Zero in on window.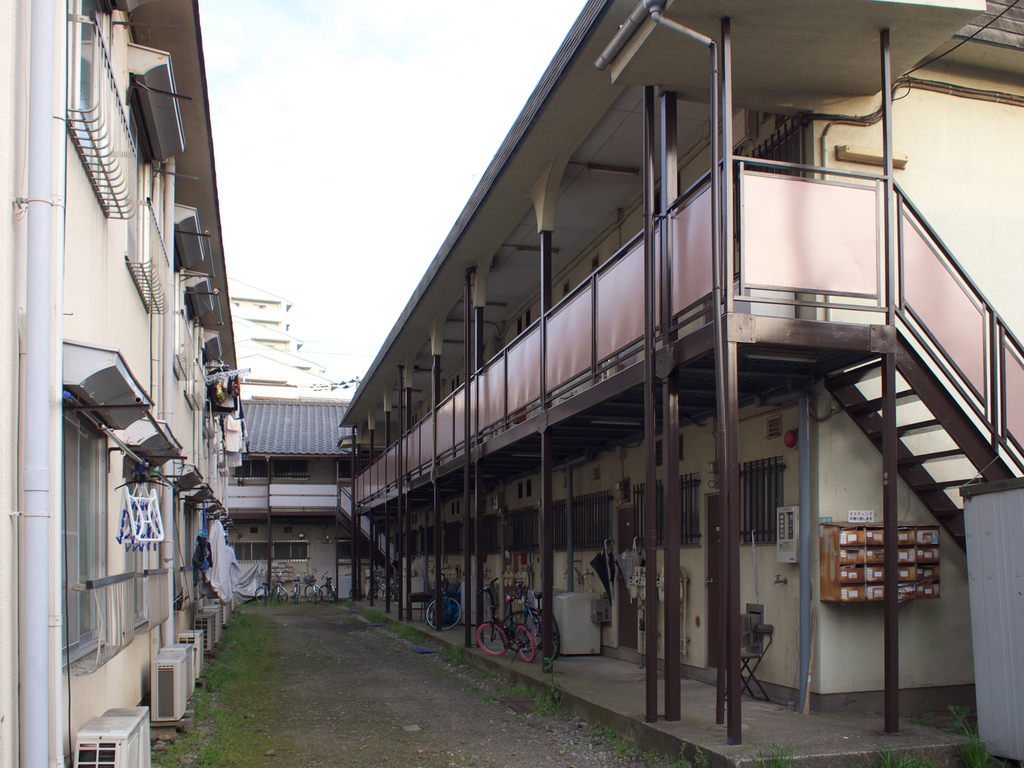
Zeroed in: Rect(227, 542, 308, 558).
